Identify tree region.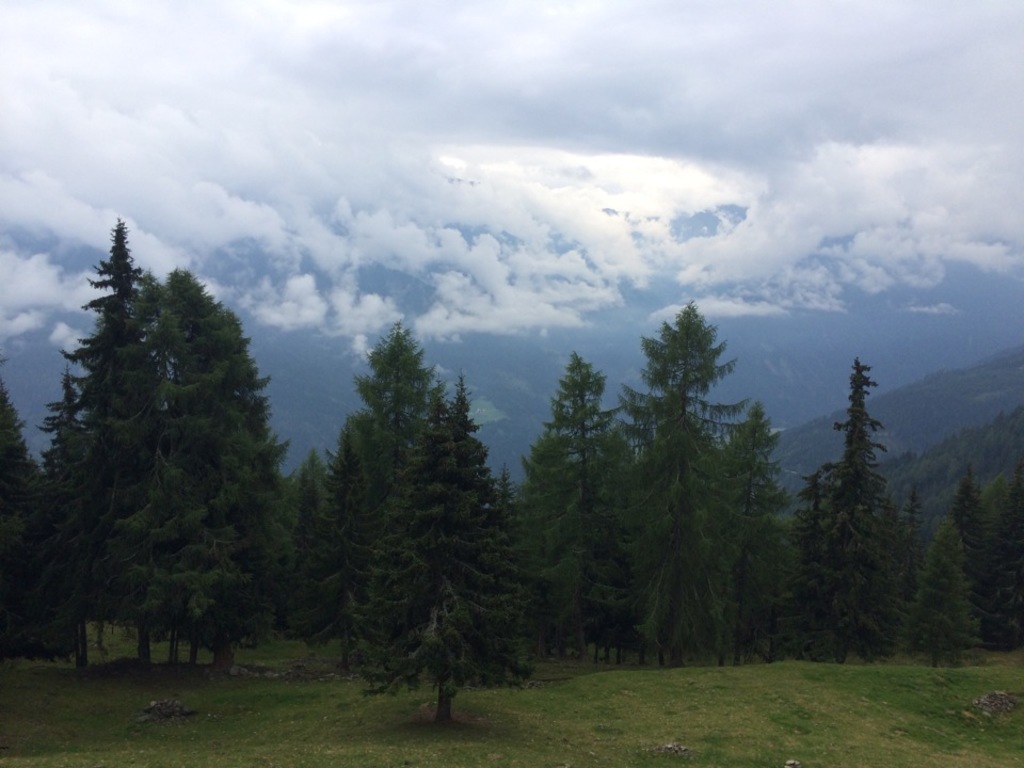
Region: <bbox>347, 383, 532, 711</bbox>.
